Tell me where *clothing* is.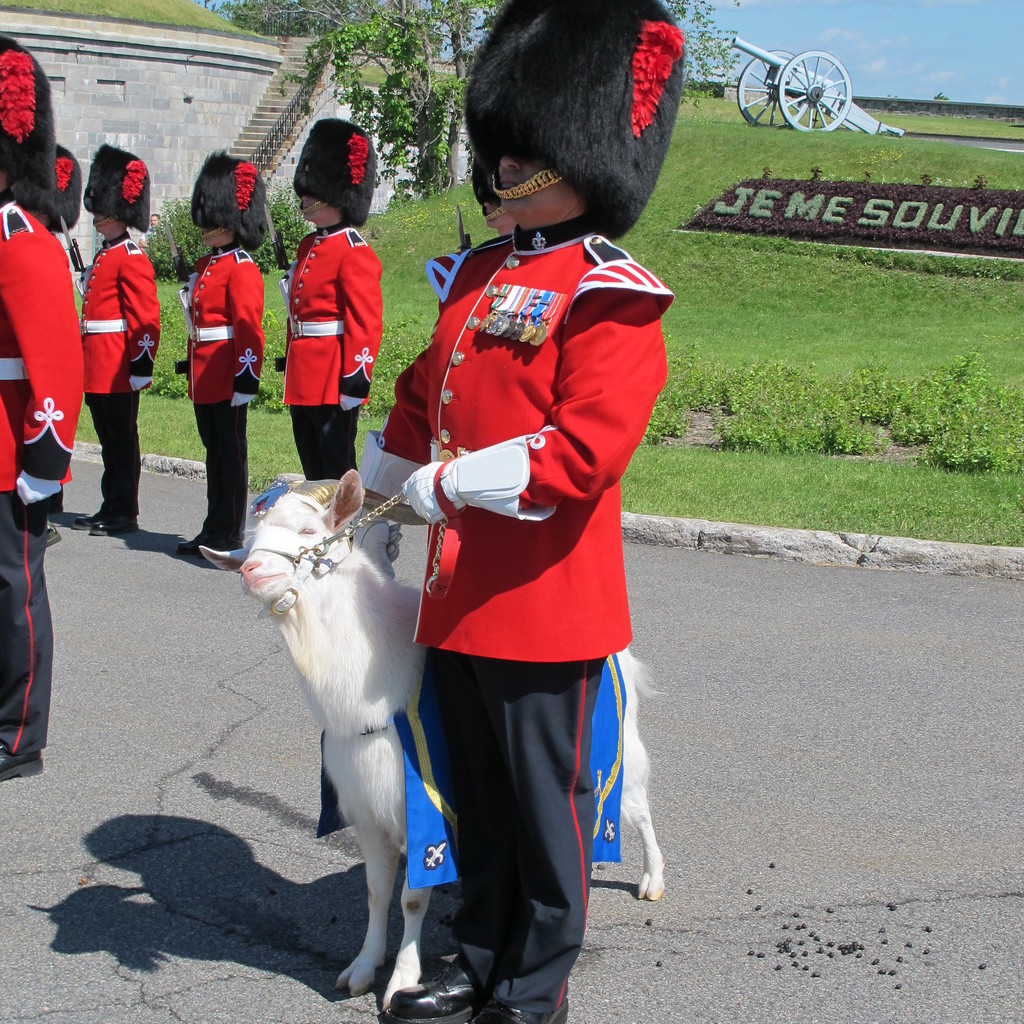
*clothing* is at (x1=0, y1=180, x2=81, y2=739).
